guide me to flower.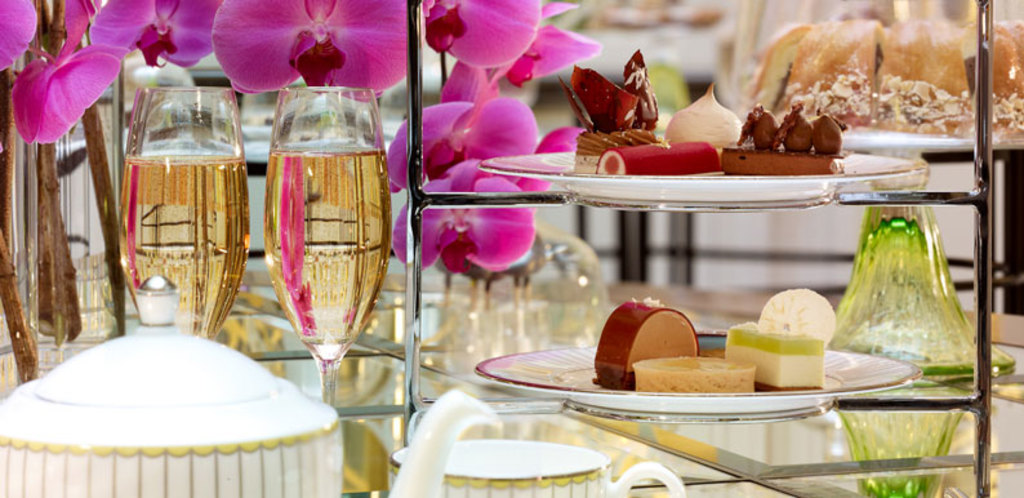
Guidance: 383 50 586 275.
